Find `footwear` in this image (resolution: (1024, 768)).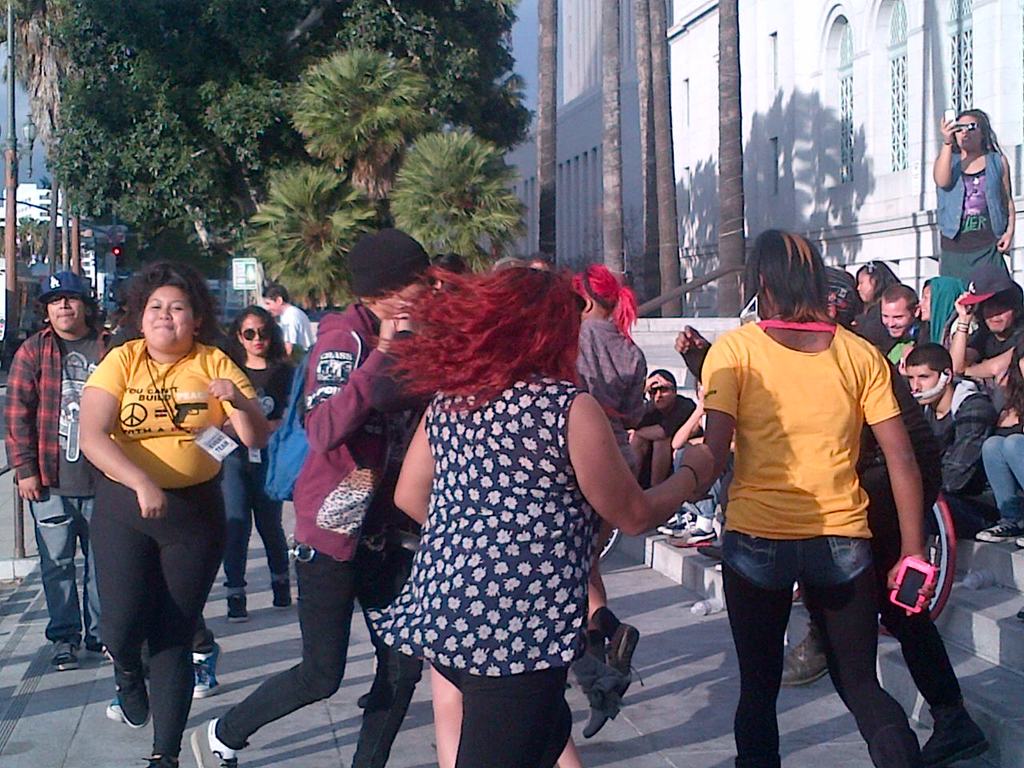
l=190, t=642, r=220, b=700.
